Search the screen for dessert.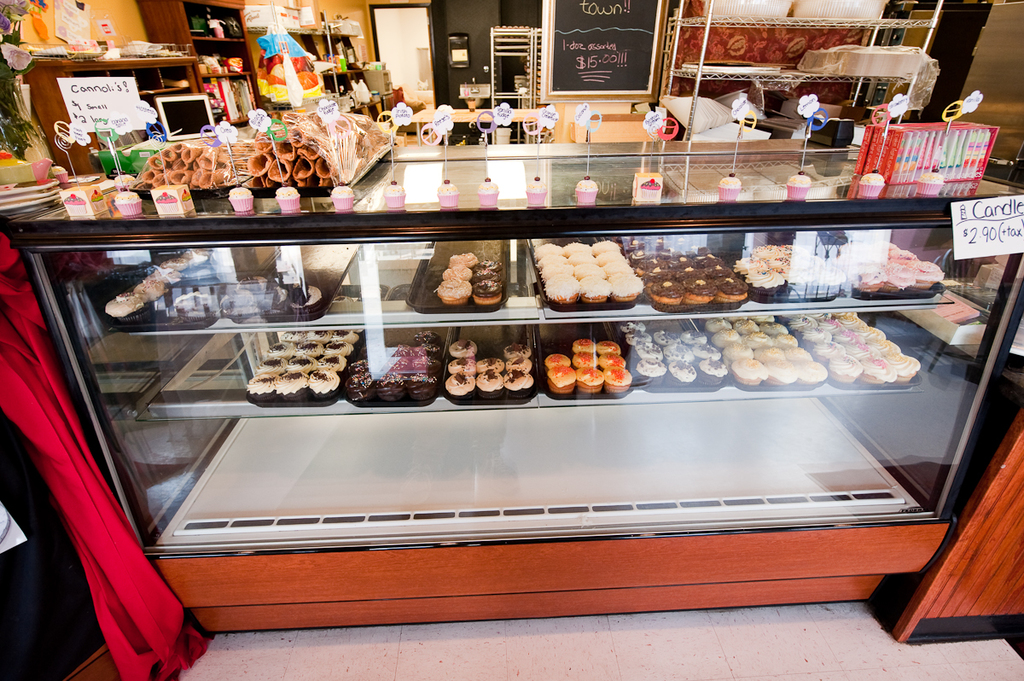
Found at {"left": 544, "top": 265, "right": 575, "bottom": 279}.
